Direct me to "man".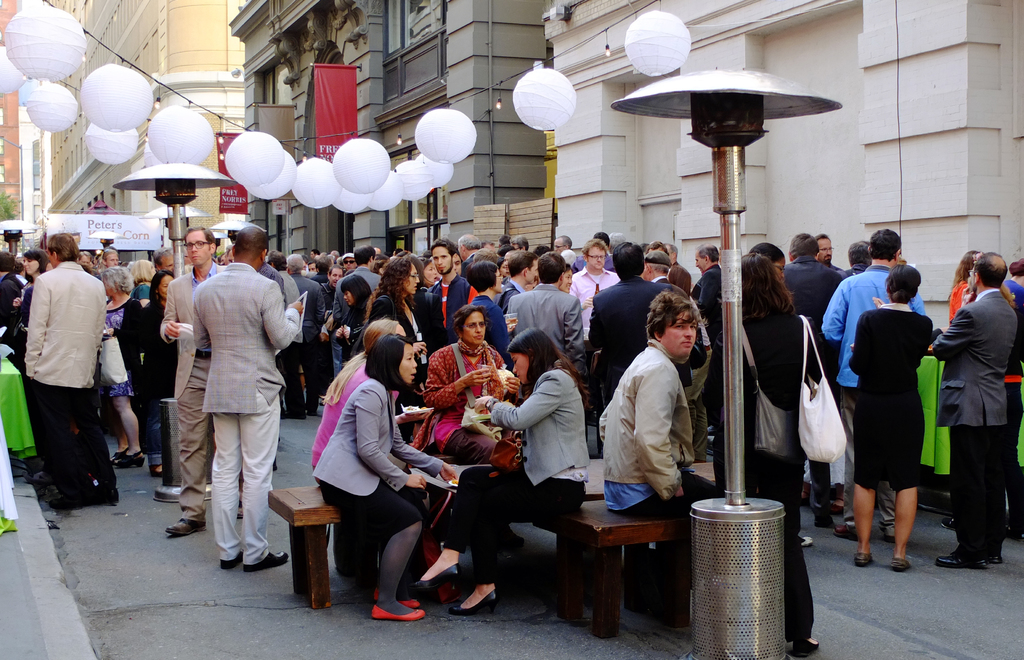
Direction: [left=264, top=249, right=301, bottom=417].
